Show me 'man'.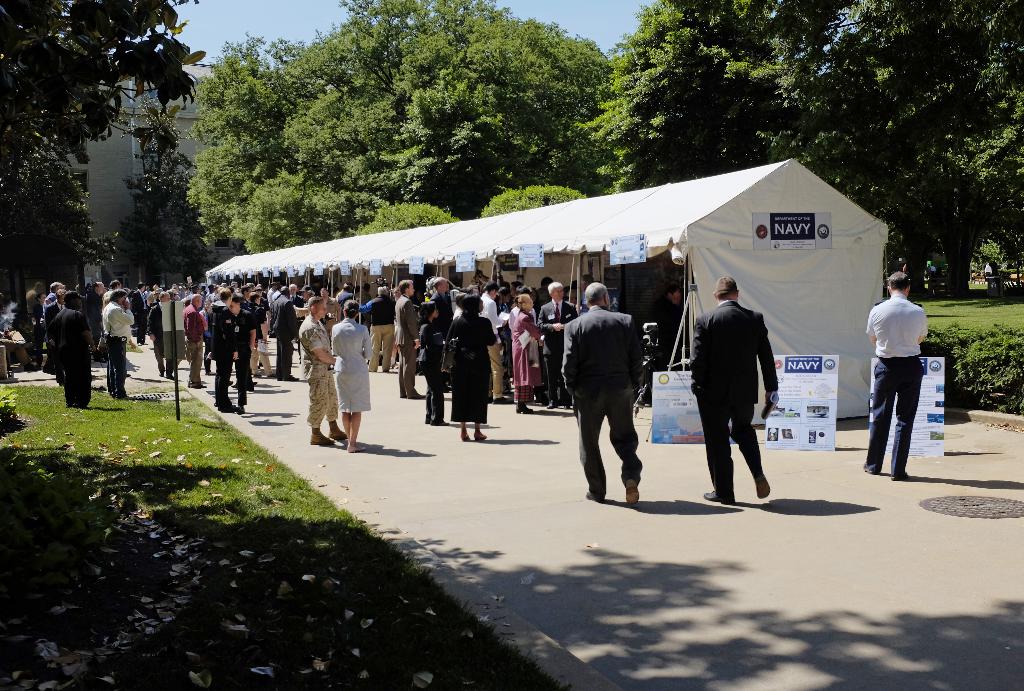
'man' is here: 687 275 781 501.
